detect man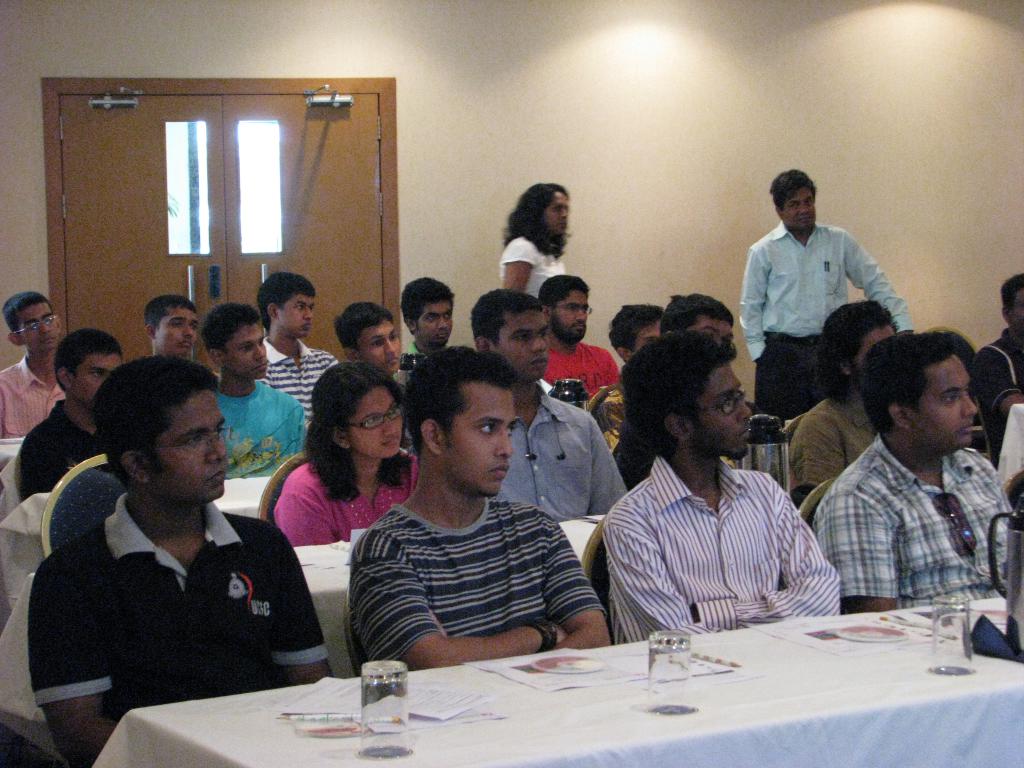
(x1=19, y1=329, x2=124, y2=500)
